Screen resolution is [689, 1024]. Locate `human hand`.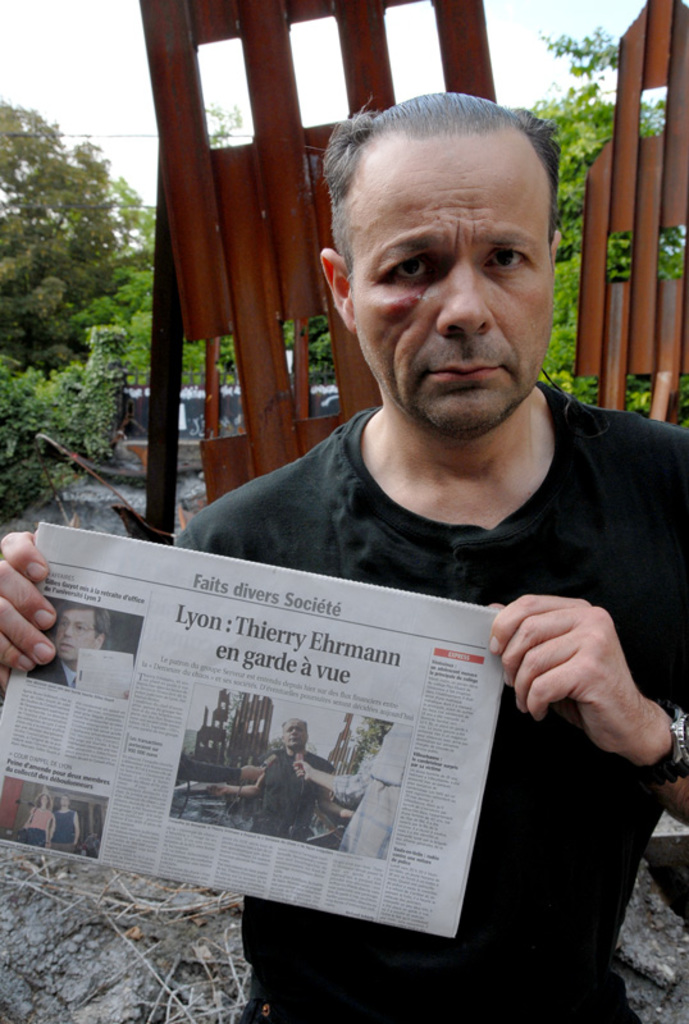
box=[204, 785, 232, 800].
